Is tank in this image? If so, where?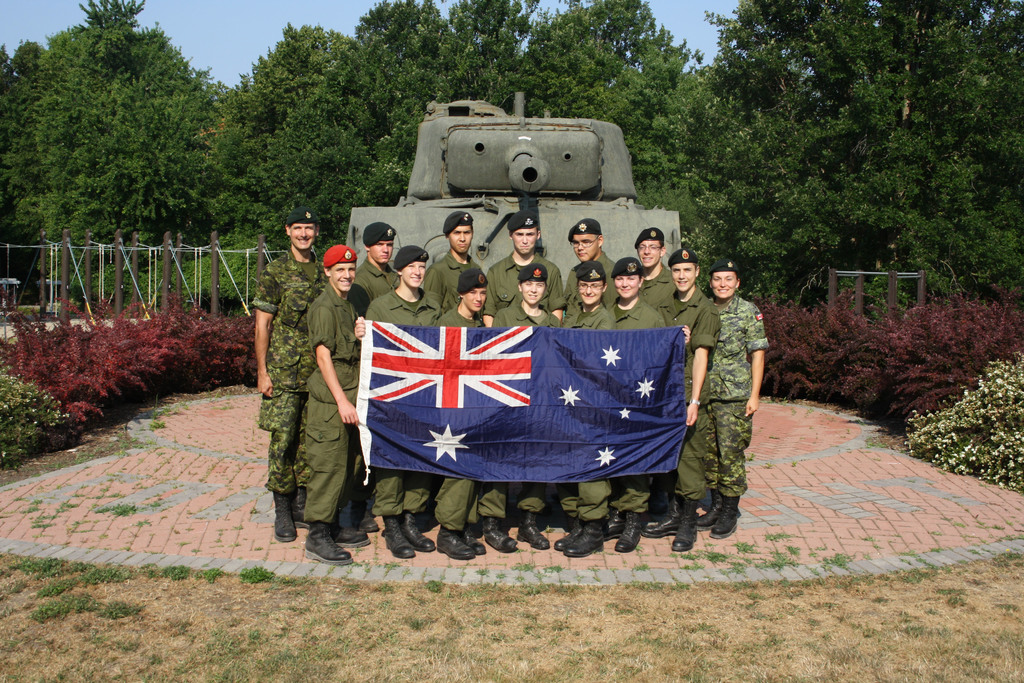
Yes, at [left=344, top=89, right=688, bottom=277].
